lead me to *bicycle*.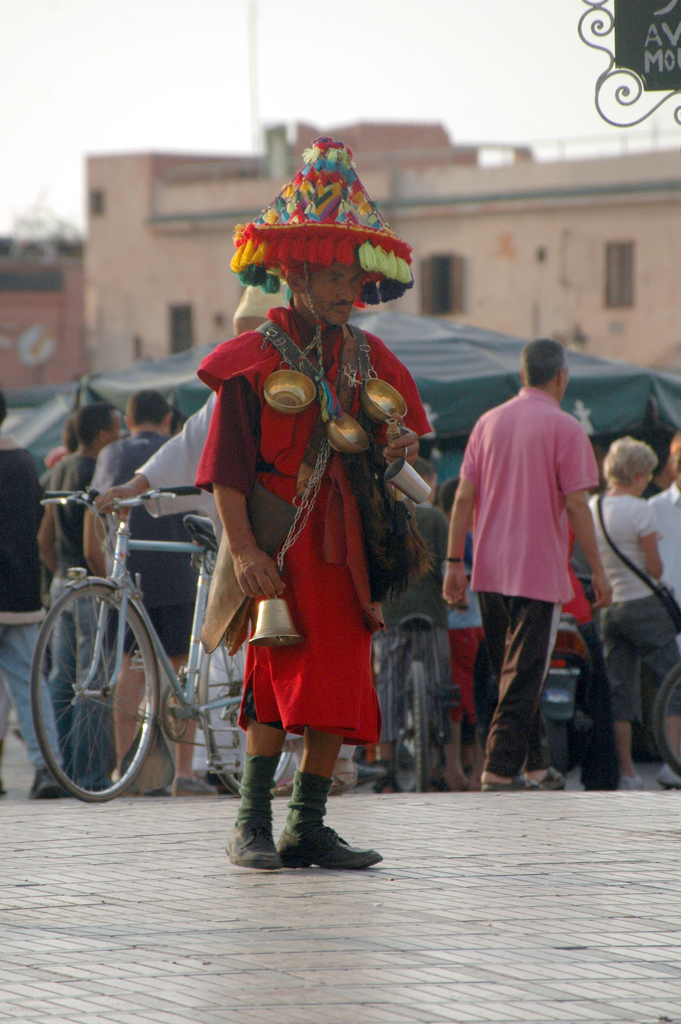
Lead to (32,483,291,809).
